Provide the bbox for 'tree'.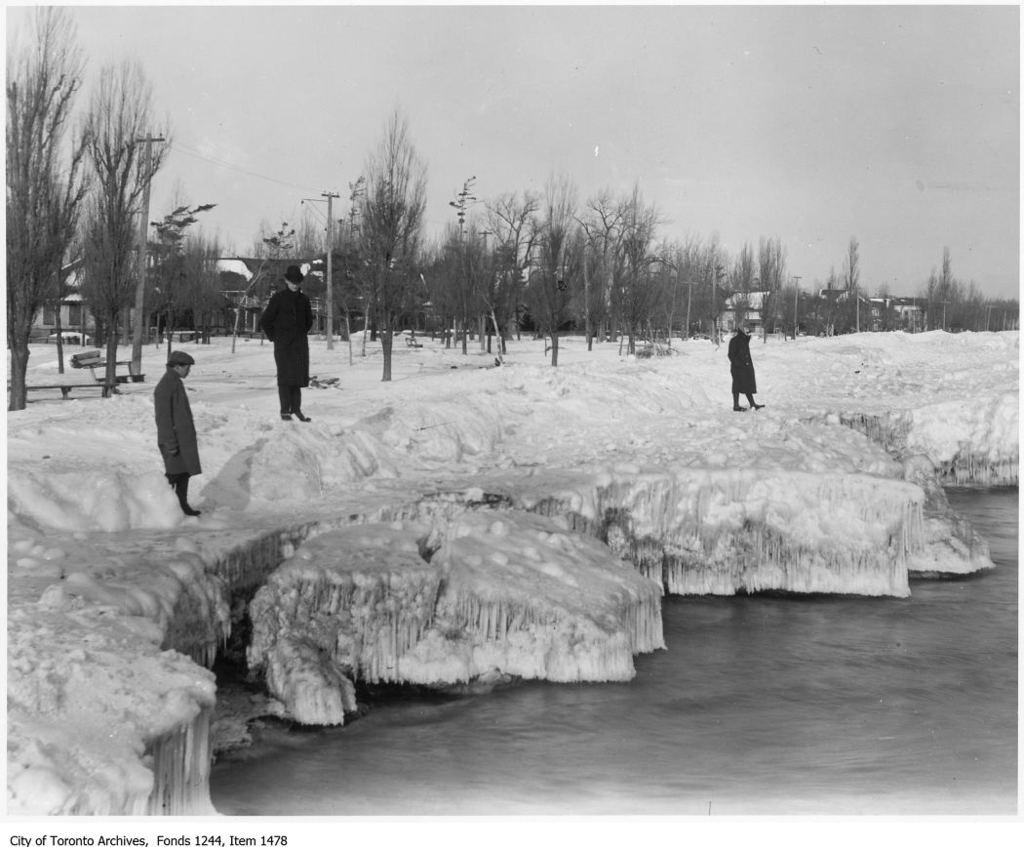
pyautogui.locateOnScreen(875, 278, 889, 324).
